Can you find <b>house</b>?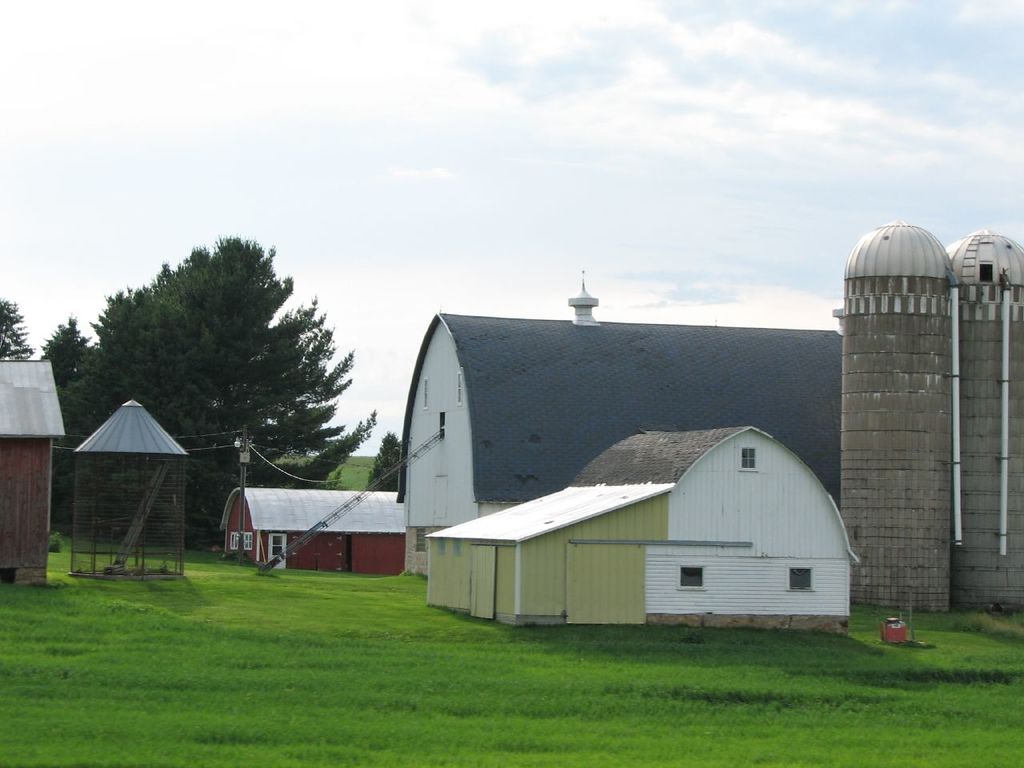
Yes, bounding box: (224,490,406,574).
